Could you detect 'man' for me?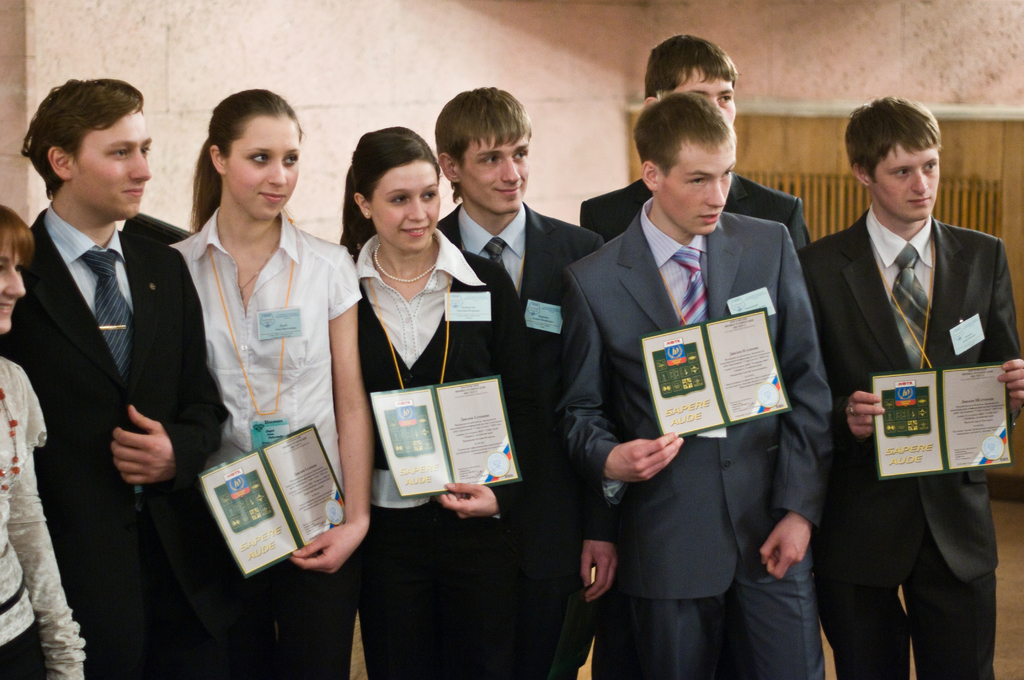
Detection result: Rect(428, 86, 612, 679).
